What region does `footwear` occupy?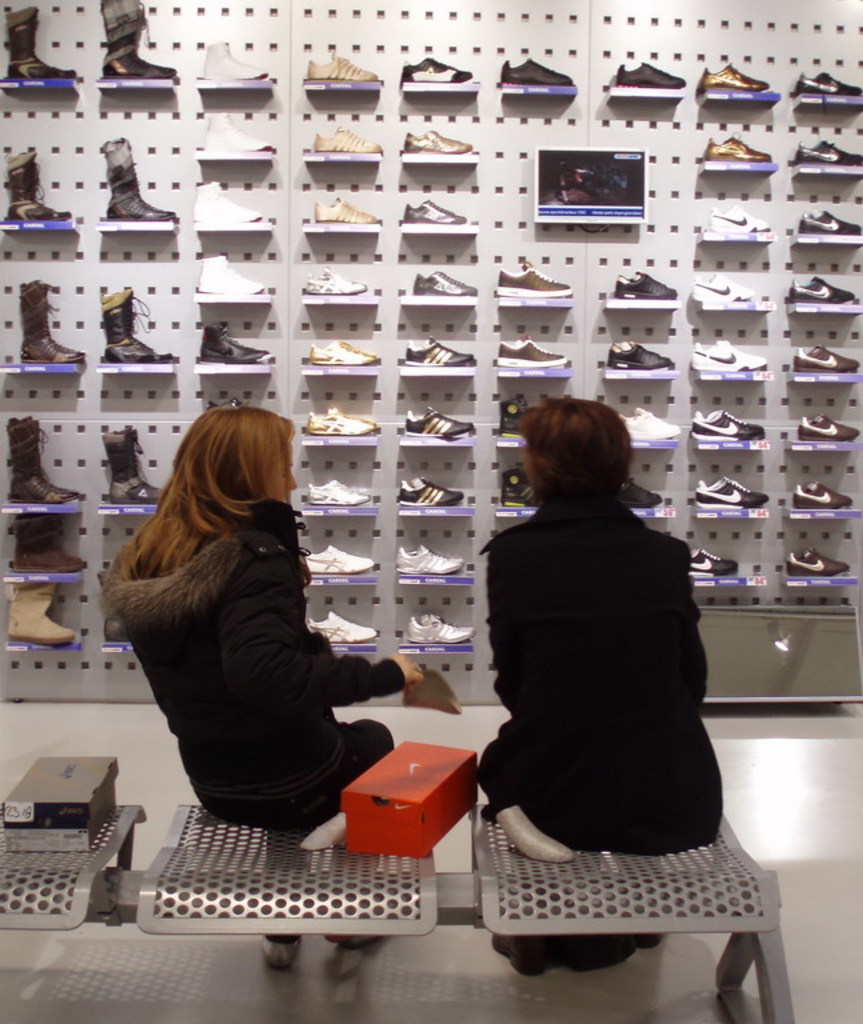
pyautogui.locateOnScreen(616, 408, 672, 436).
